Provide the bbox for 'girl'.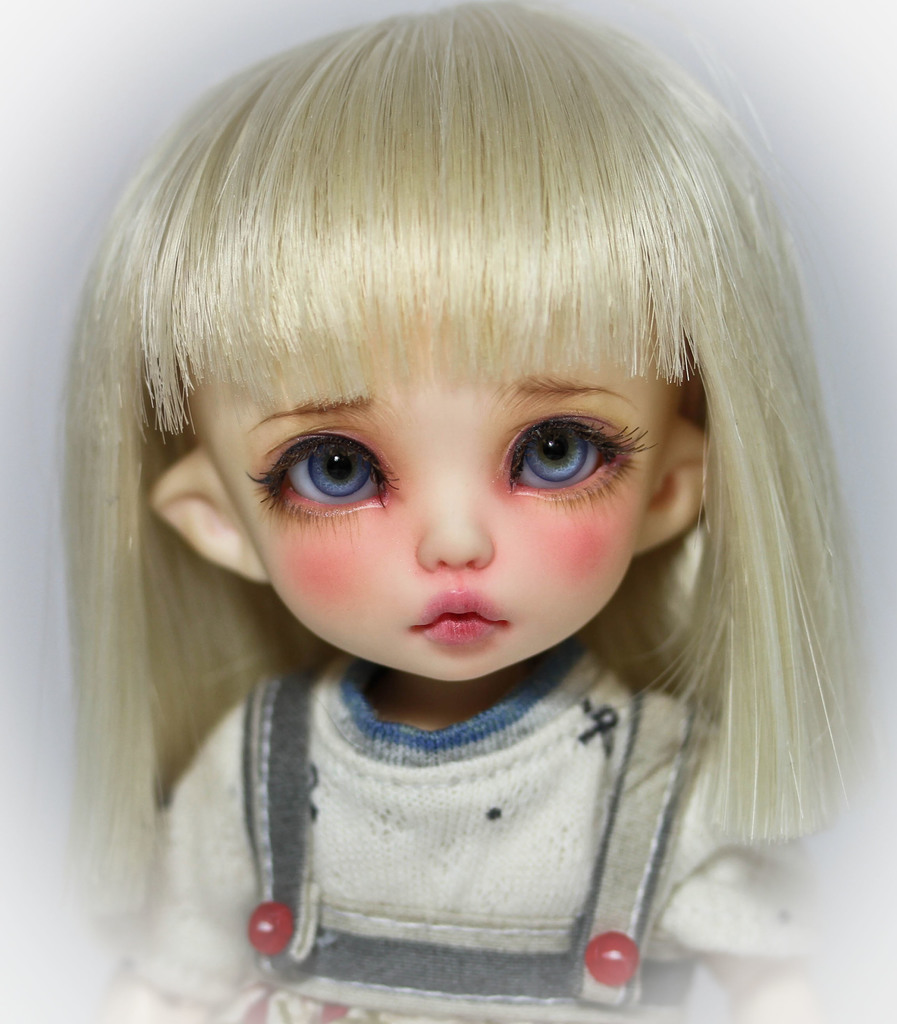
detection(20, 0, 860, 1023).
